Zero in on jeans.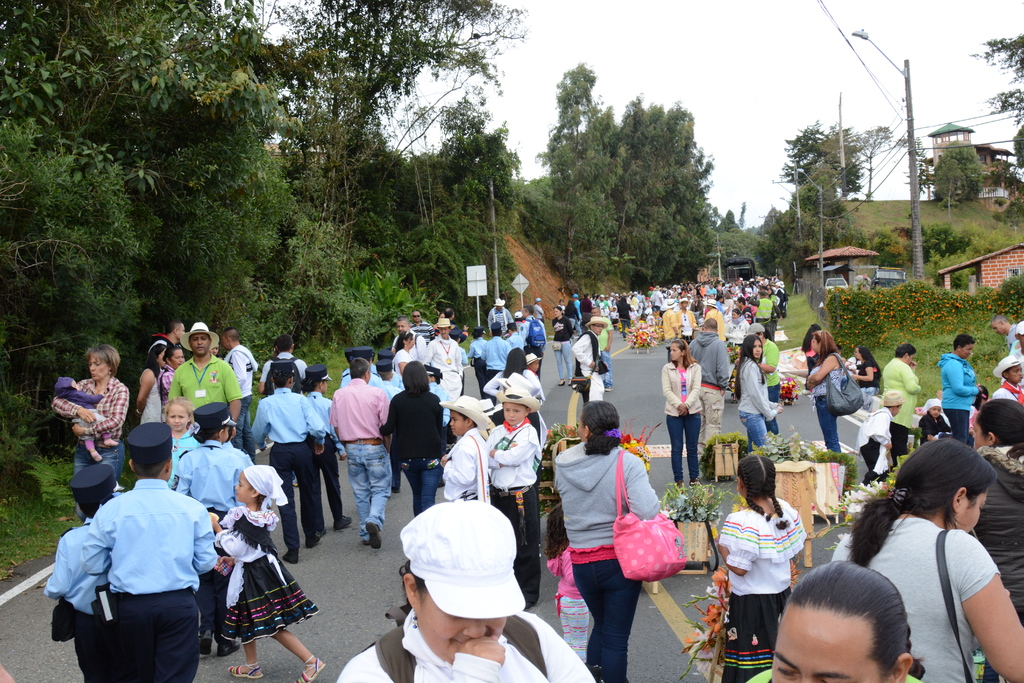
Zeroed in: 580 561 647 669.
